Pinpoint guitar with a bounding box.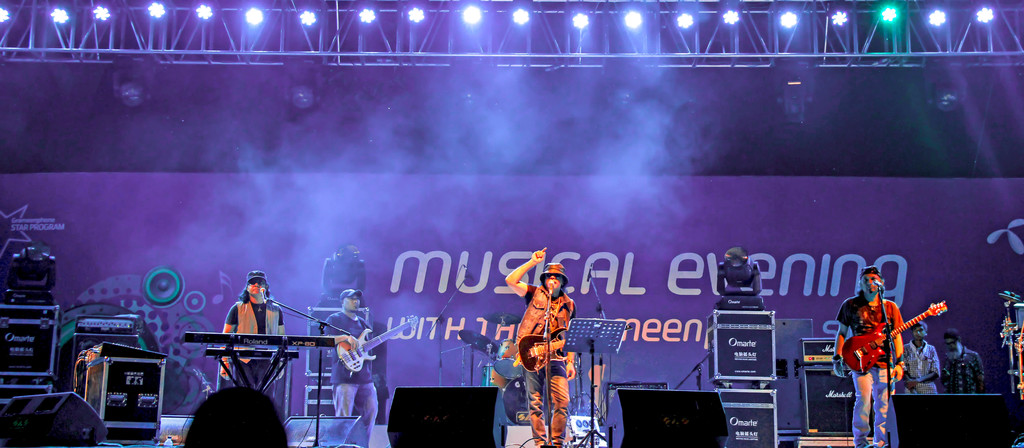
337 312 424 371.
